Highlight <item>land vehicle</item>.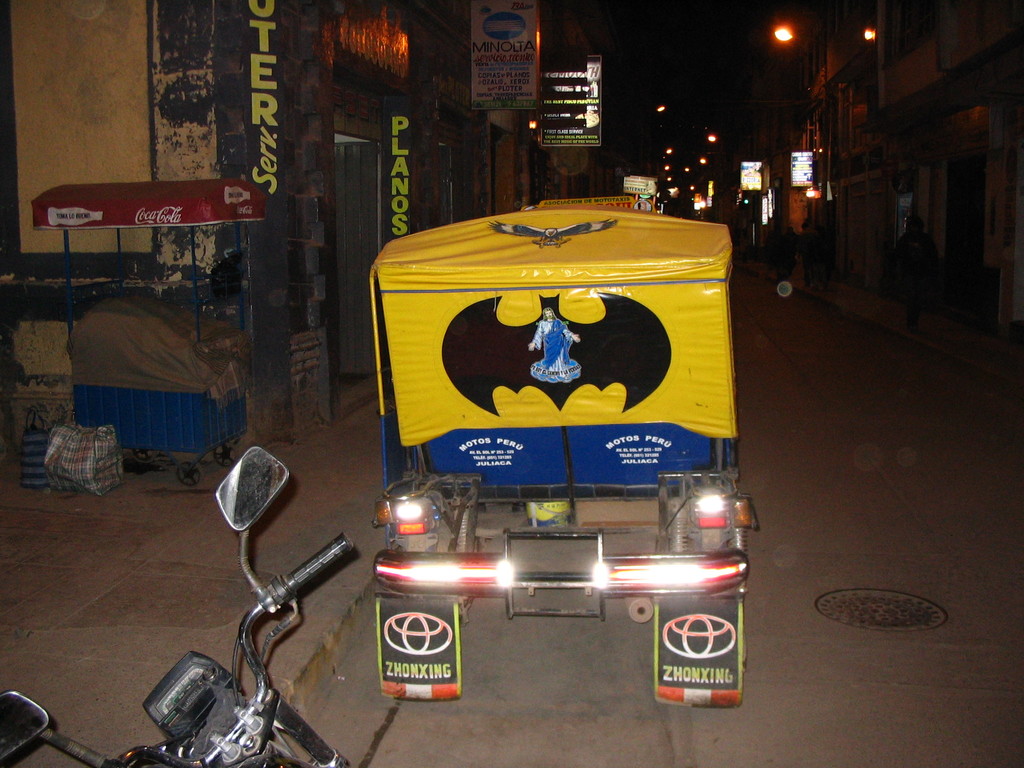
Highlighted region: locate(0, 442, 353, 766).
